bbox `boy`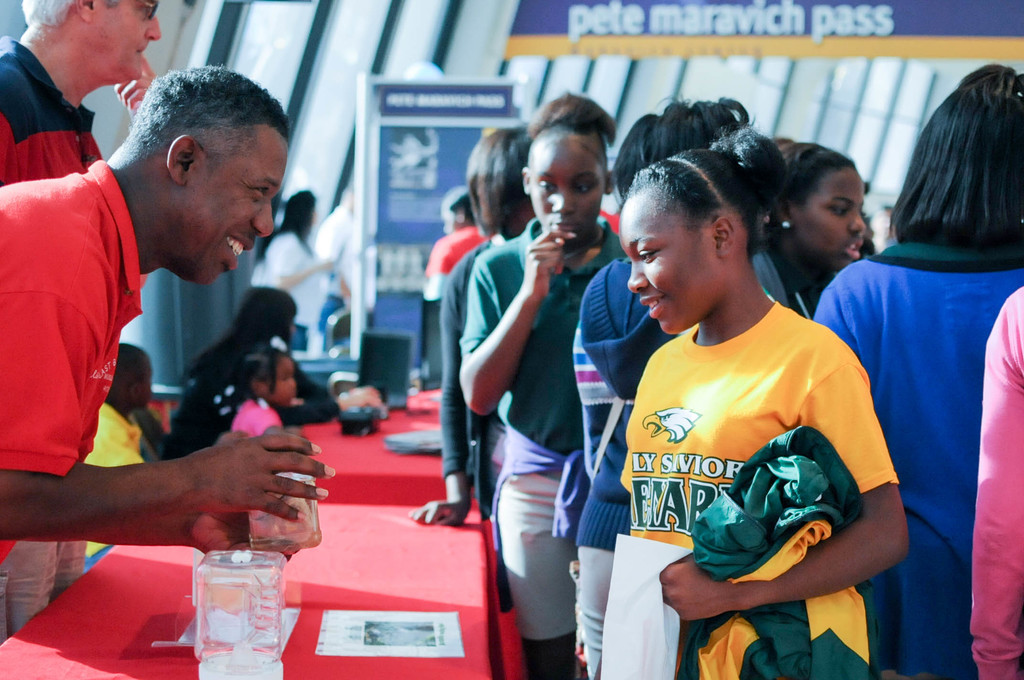
[x1=80, y1=341, x2=158, y2=566]
